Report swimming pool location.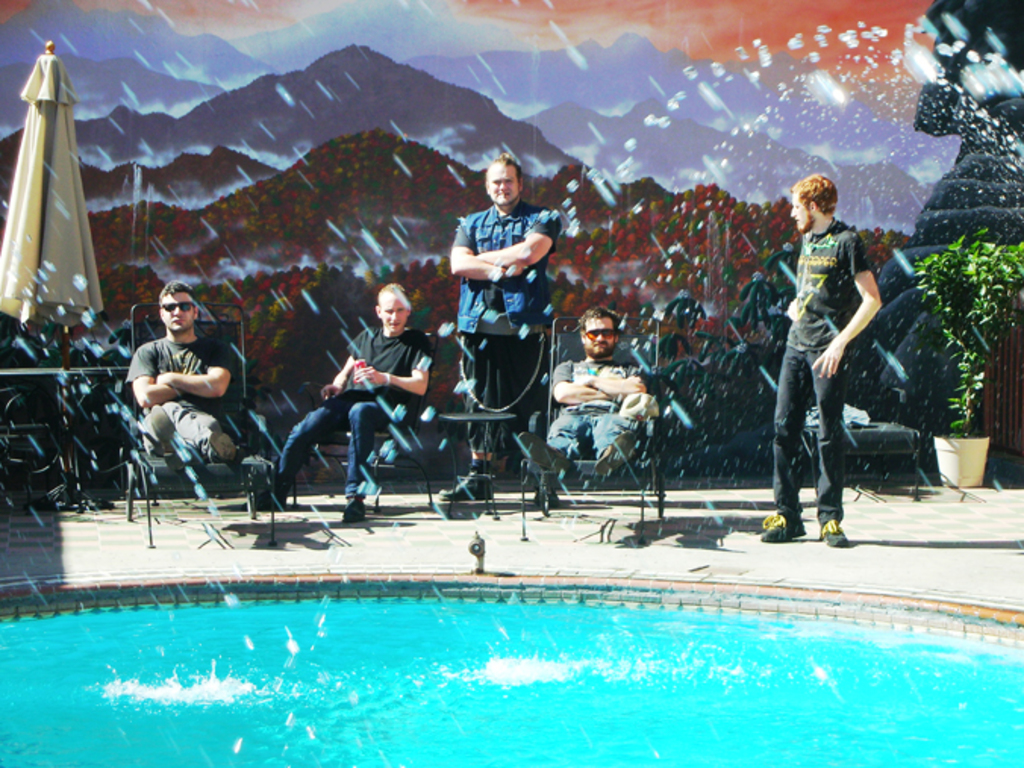
Report: left=44, top=538, right=971, bottom=762.
